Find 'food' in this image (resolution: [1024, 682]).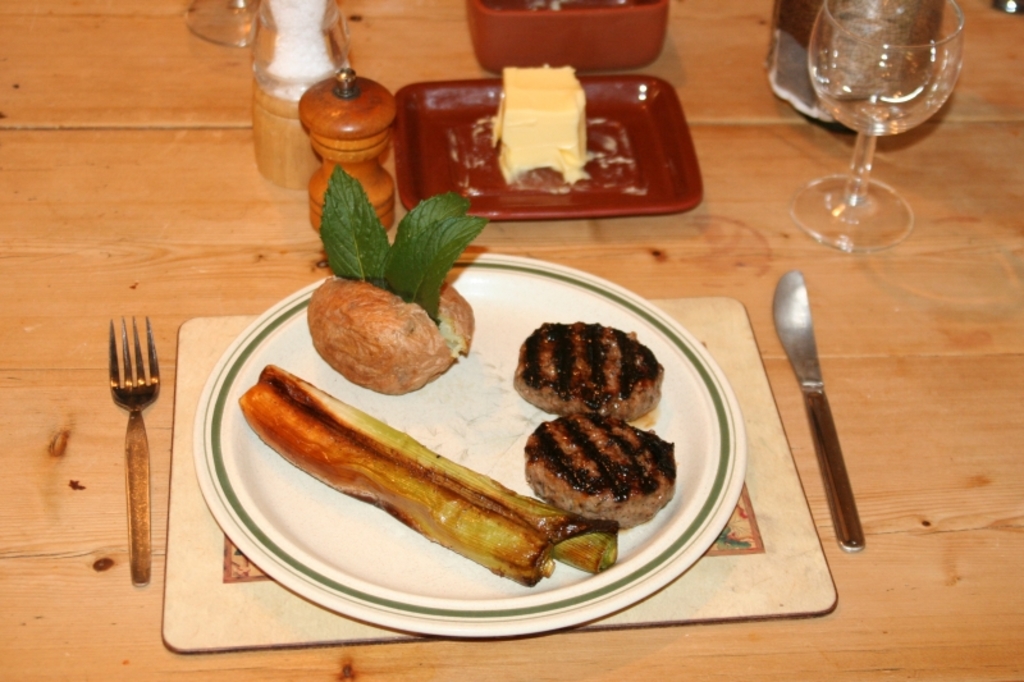
[left=522, top=415, right=680, bottom=530].
